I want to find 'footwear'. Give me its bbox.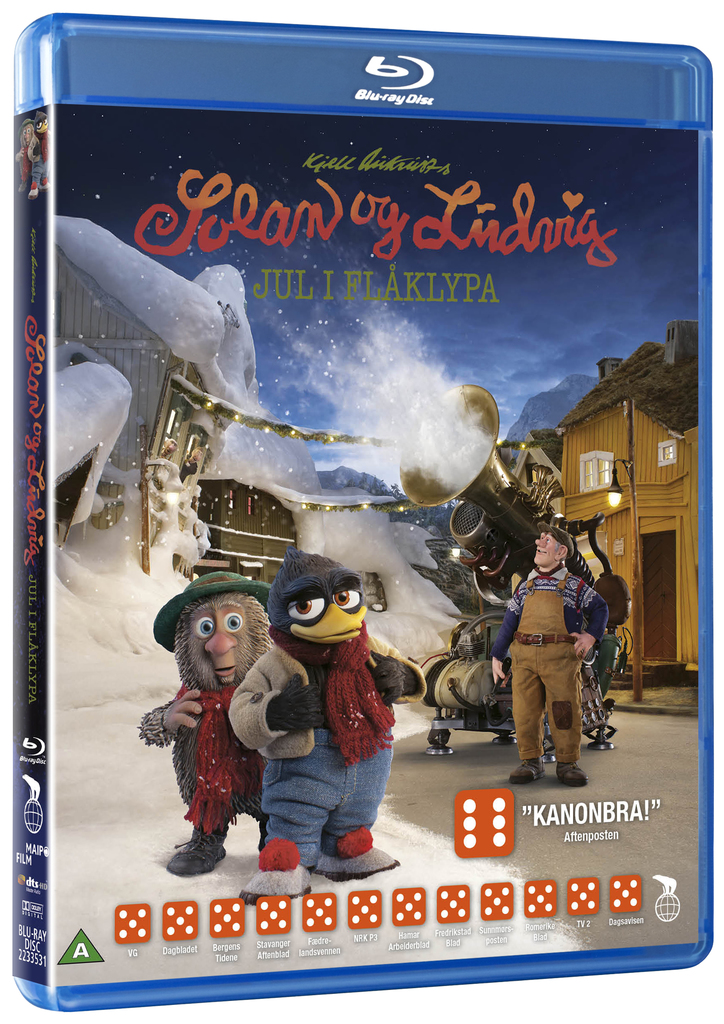
region(318, 848, 405, 888).
